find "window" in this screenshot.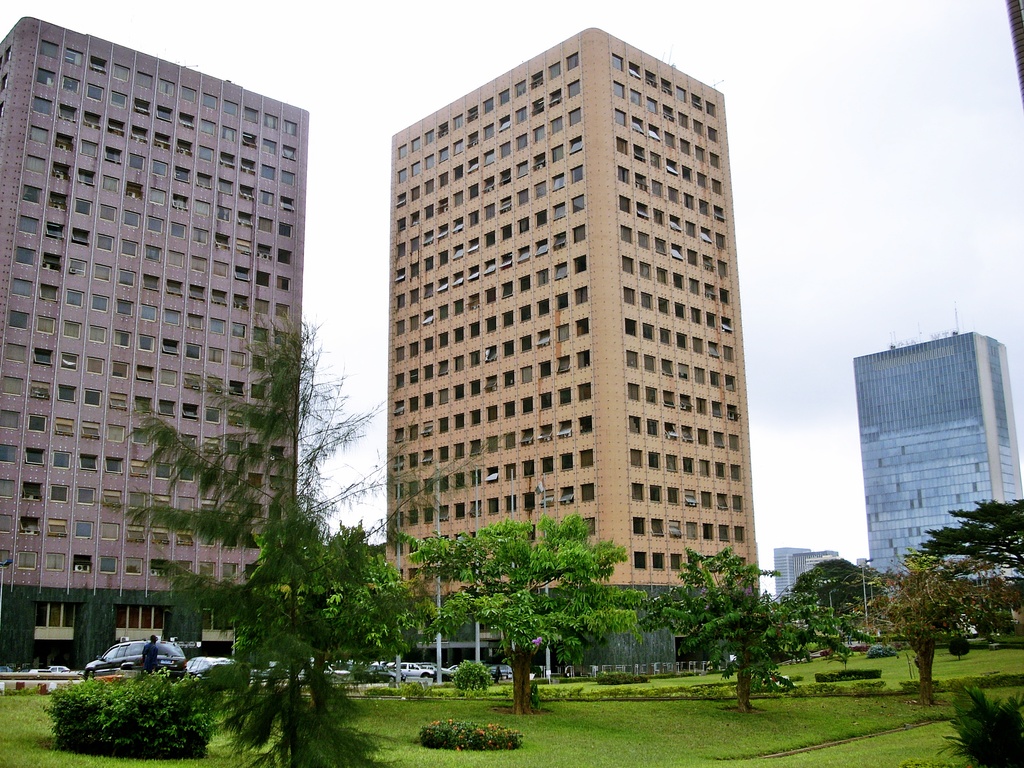
The bounding box for "window" is (left=262, top=166, right=275, bottom=179).
